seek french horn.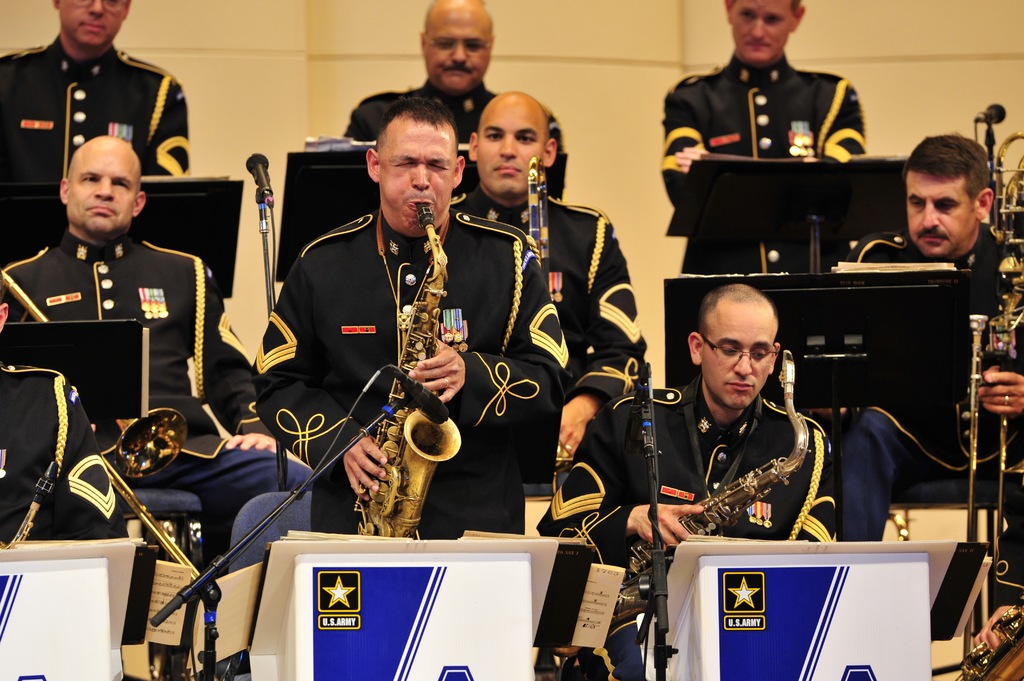
l=610, t=351, r=806, b=618.
